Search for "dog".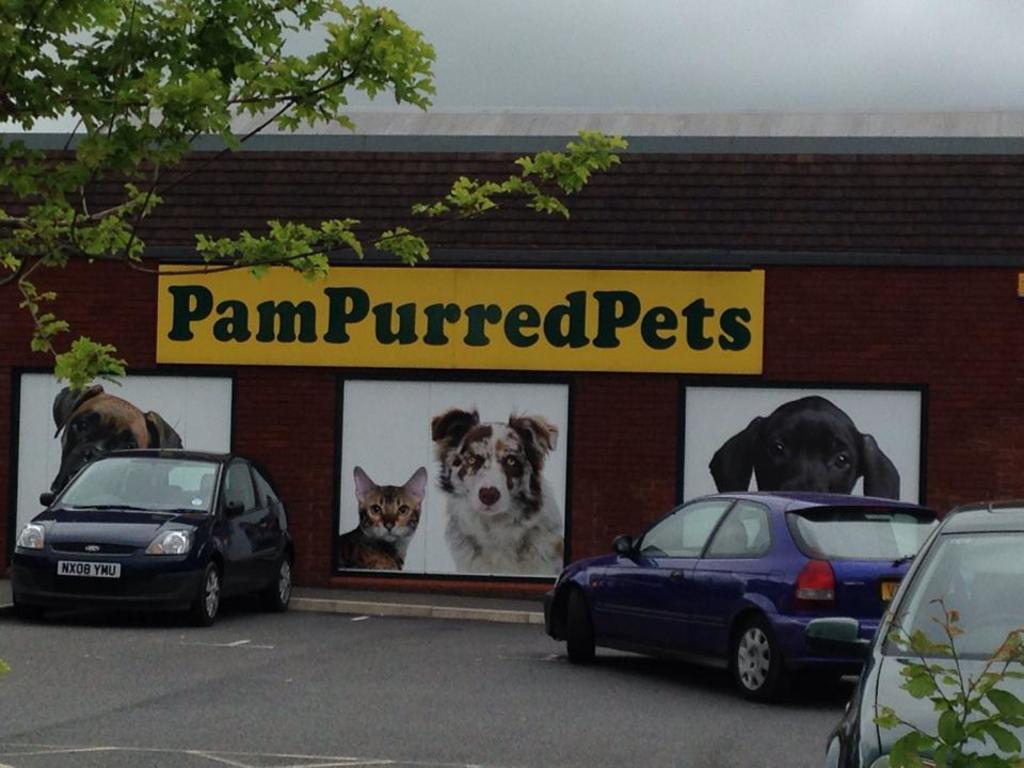
Found at <box>45,380,218,506</box>.
